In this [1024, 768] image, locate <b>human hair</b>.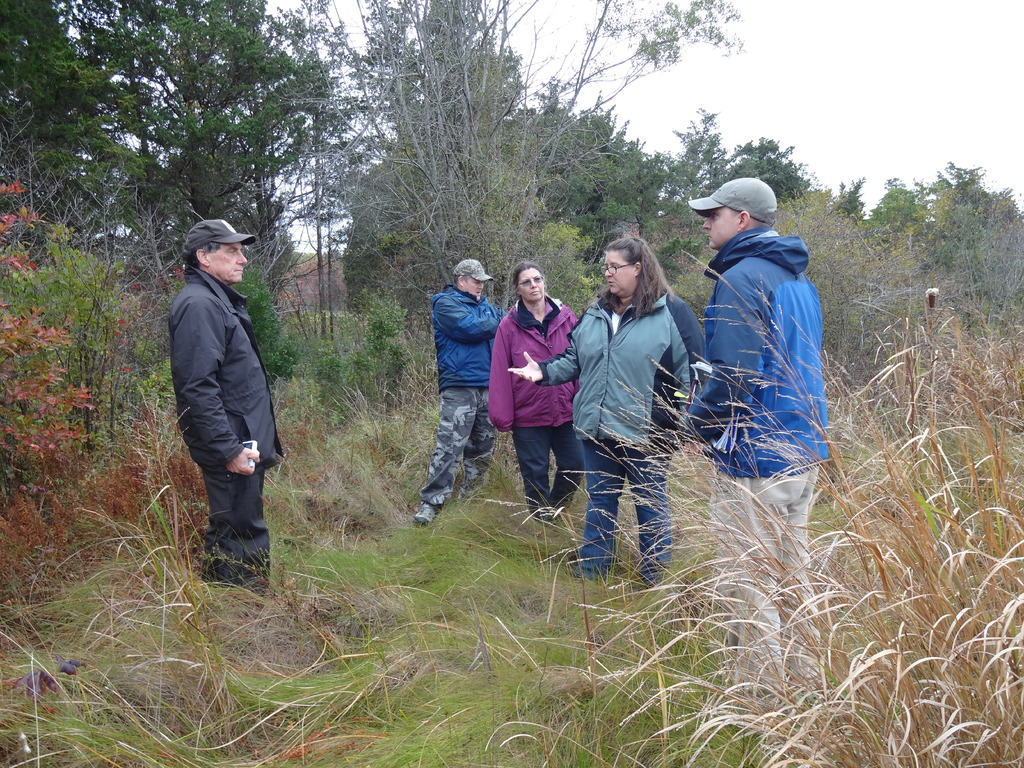
Bounding box: <box>608,243,674,308</box>.
